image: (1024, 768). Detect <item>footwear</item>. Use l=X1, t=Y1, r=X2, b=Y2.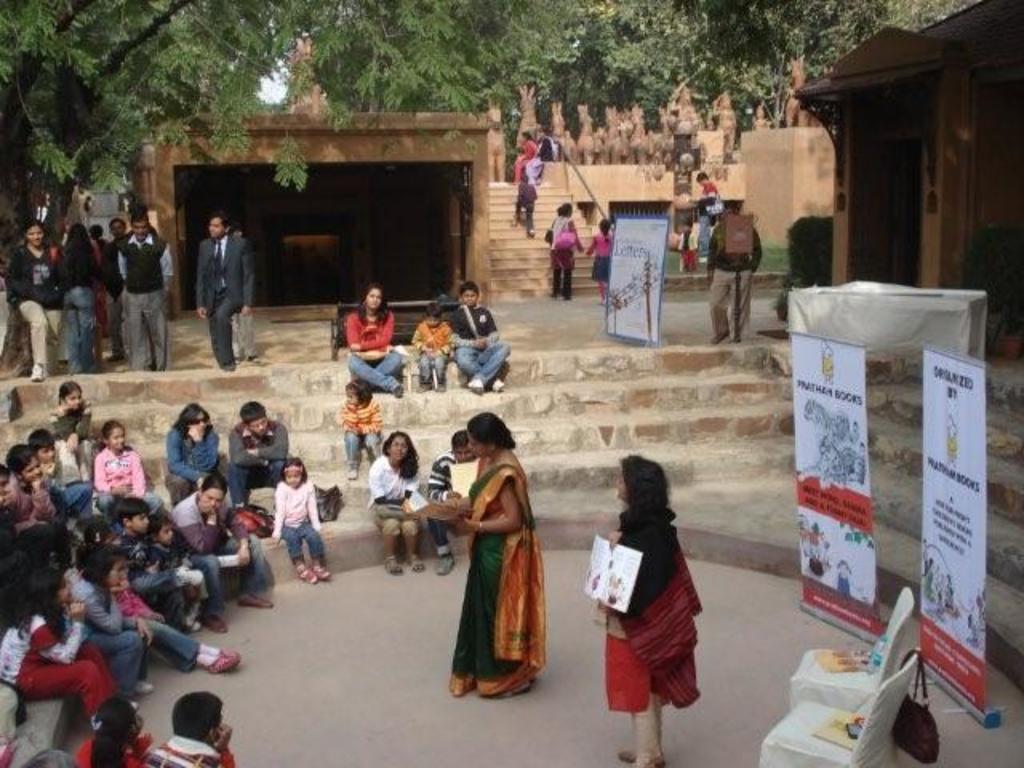
l=418, t=376, r=430, b=389.
